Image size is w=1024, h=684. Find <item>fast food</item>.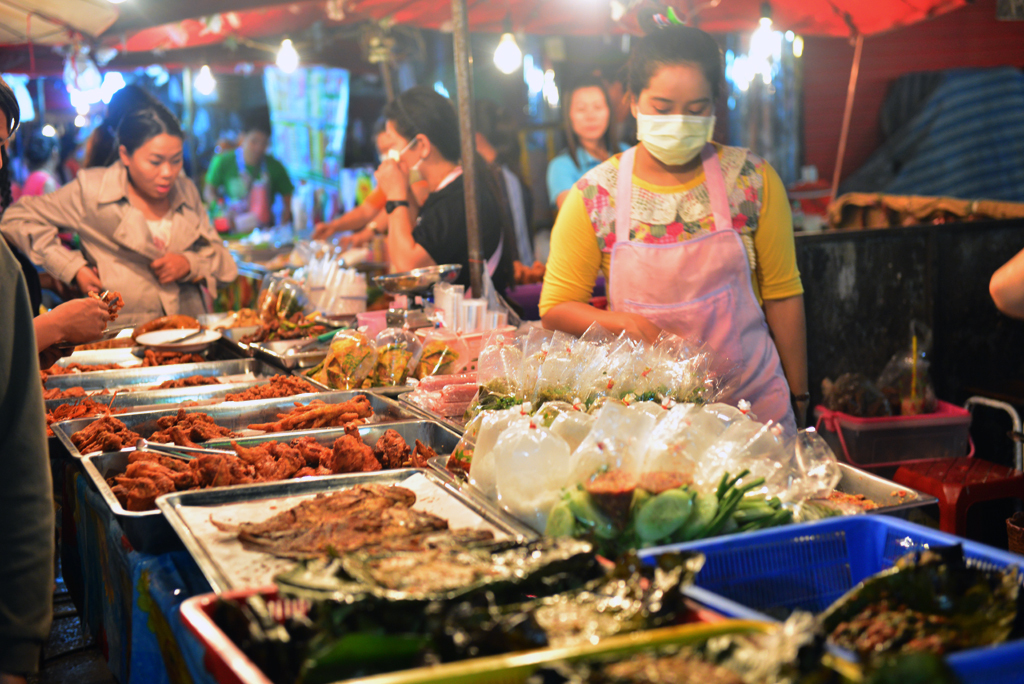
region(137, 345, 205, 366).
